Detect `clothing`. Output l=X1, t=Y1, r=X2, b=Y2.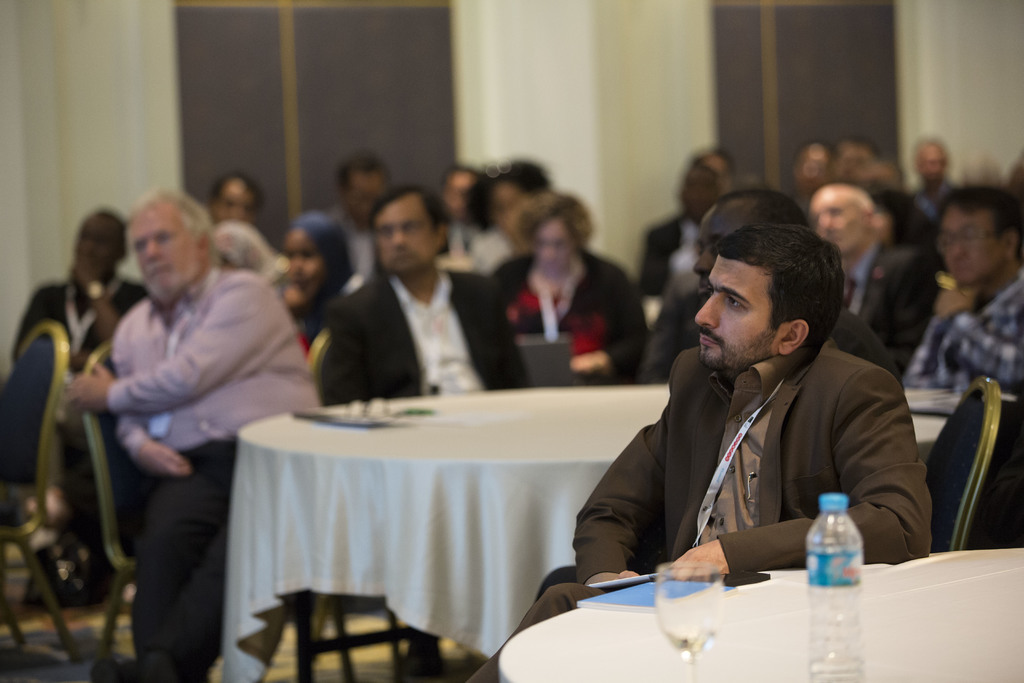
l=106, t=265, r=325, b=682.
